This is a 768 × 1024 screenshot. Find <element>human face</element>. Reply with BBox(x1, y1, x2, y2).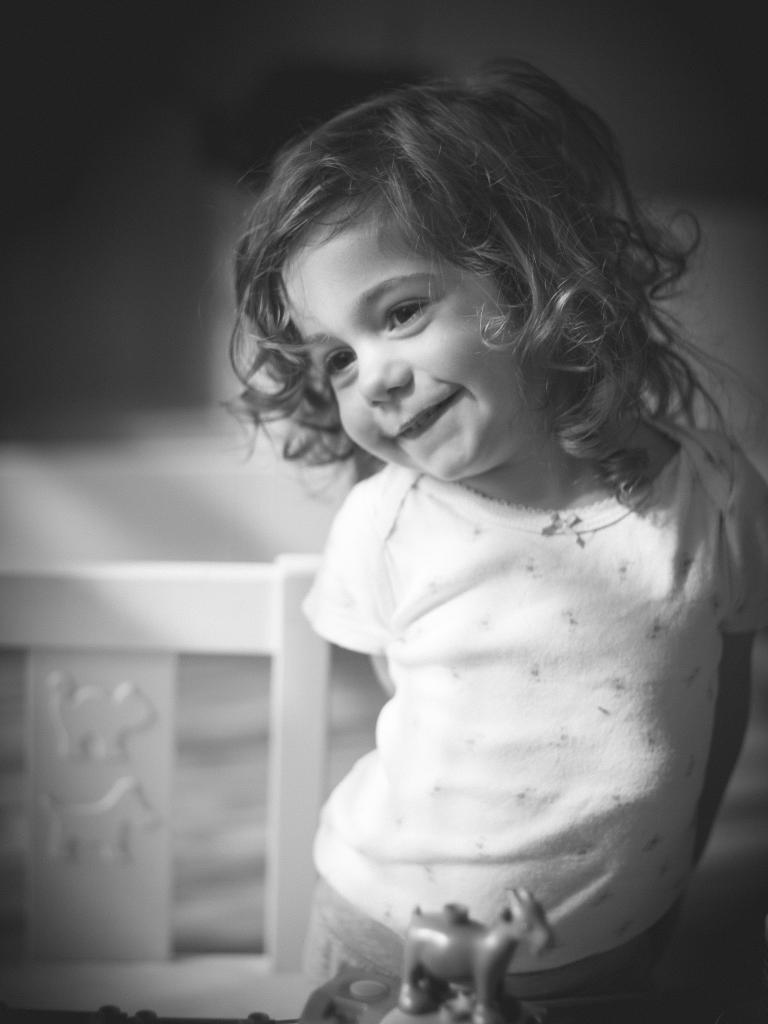
BBox(278, 202, 532, 483).
